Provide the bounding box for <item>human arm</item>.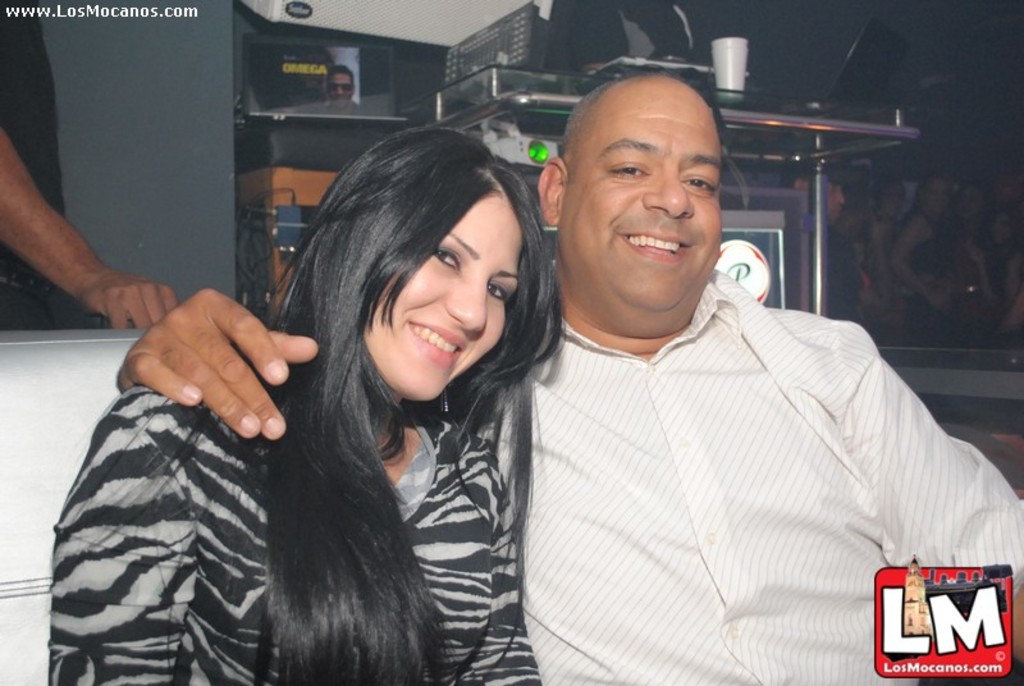
x1=851 y1=262 x2=863 y2=283.
